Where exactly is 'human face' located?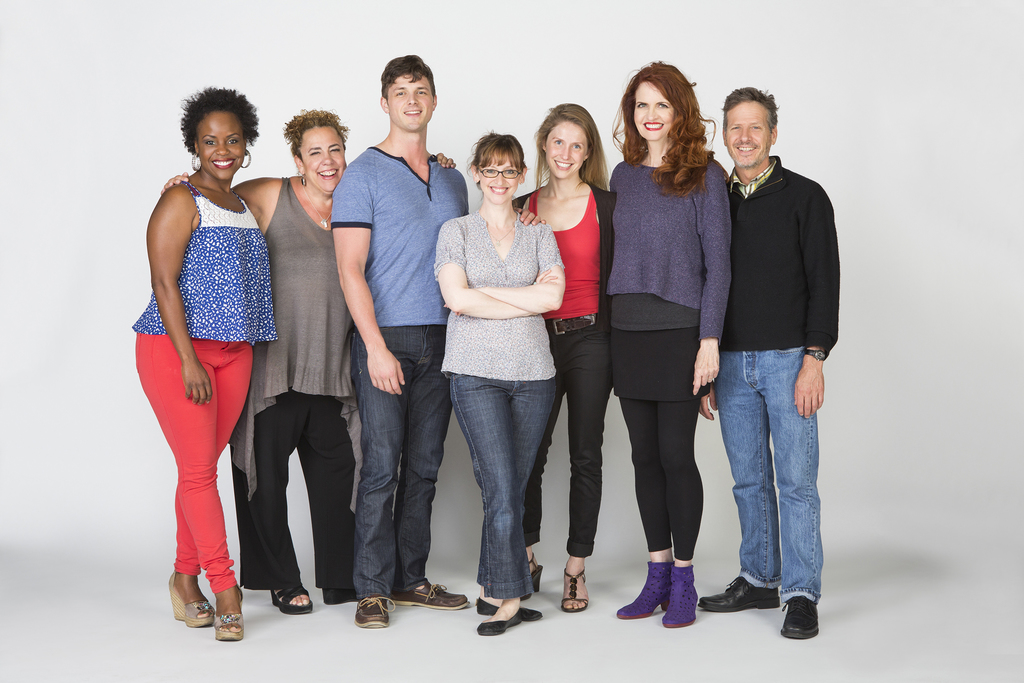
Its bounding box is select_region(385, 67, 431, 133).
